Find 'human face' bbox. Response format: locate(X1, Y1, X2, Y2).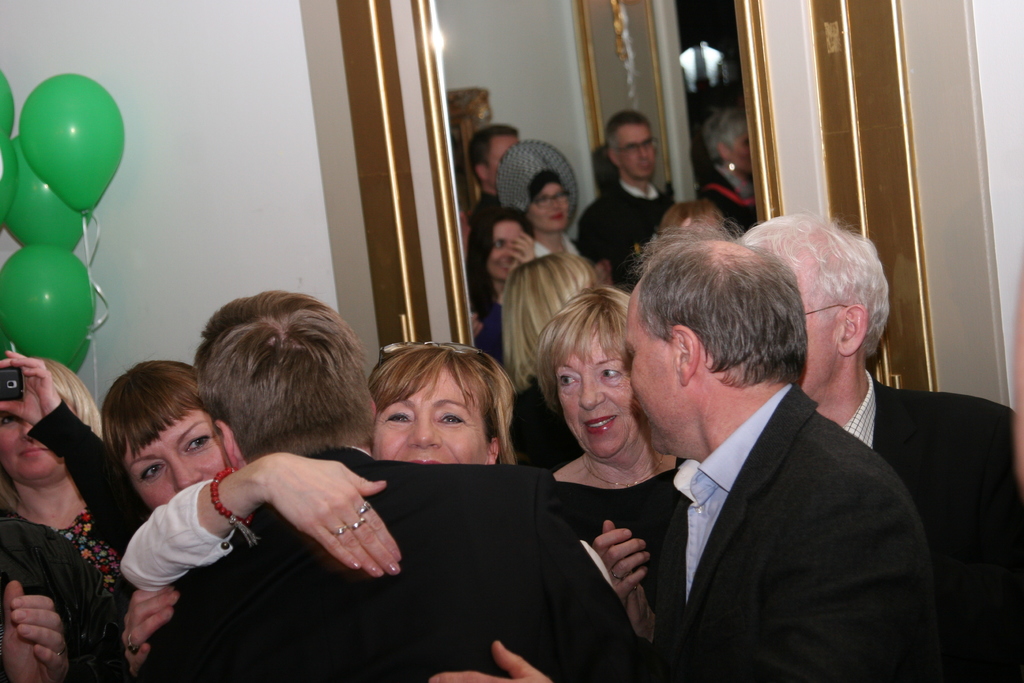
locate(524, 185, 568, 231).
